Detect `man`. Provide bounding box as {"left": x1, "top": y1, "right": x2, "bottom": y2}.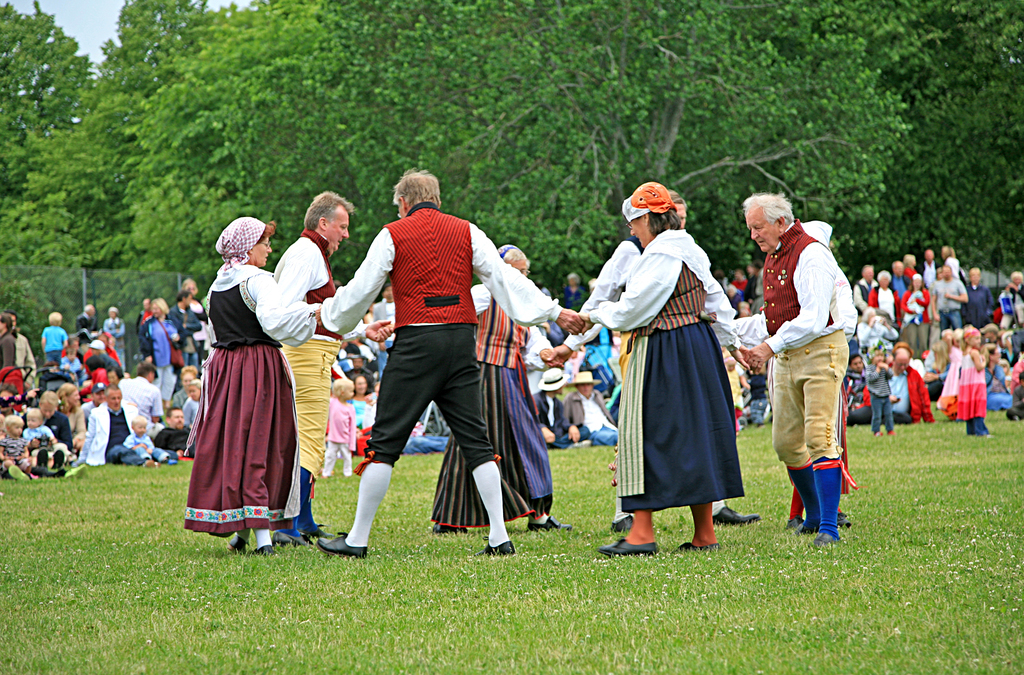
{"left": 273, "top": 191, "right": 356, "bottom": 546}.
